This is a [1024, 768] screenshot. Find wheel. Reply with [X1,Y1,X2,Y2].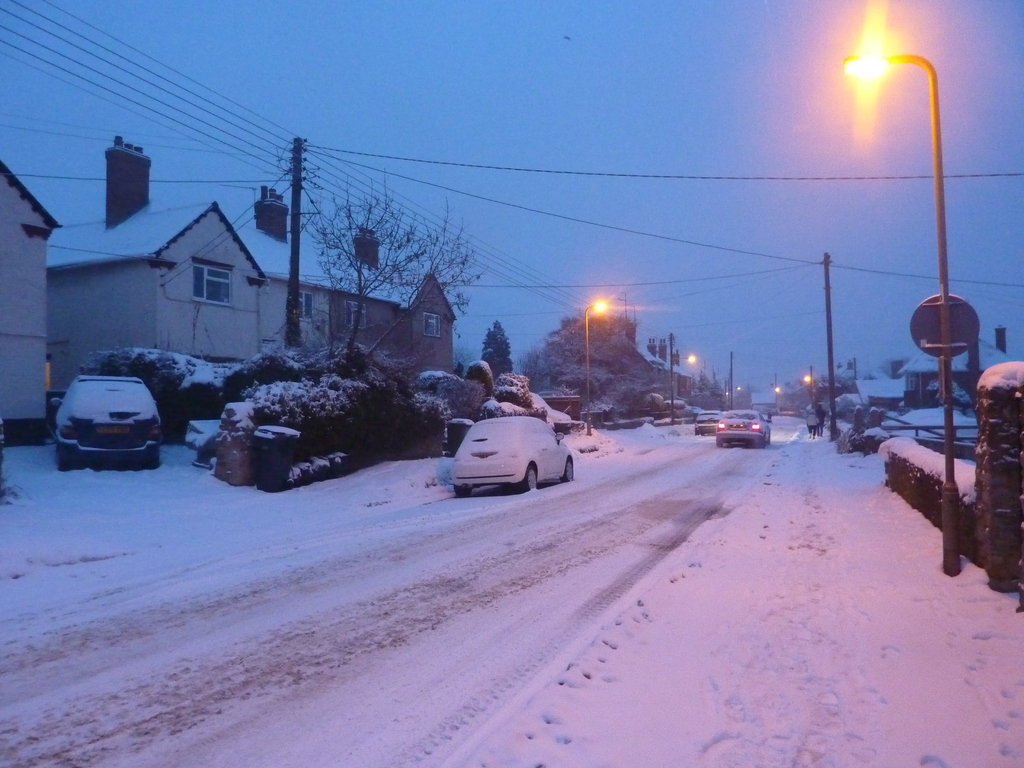
[701,433,705,435].
